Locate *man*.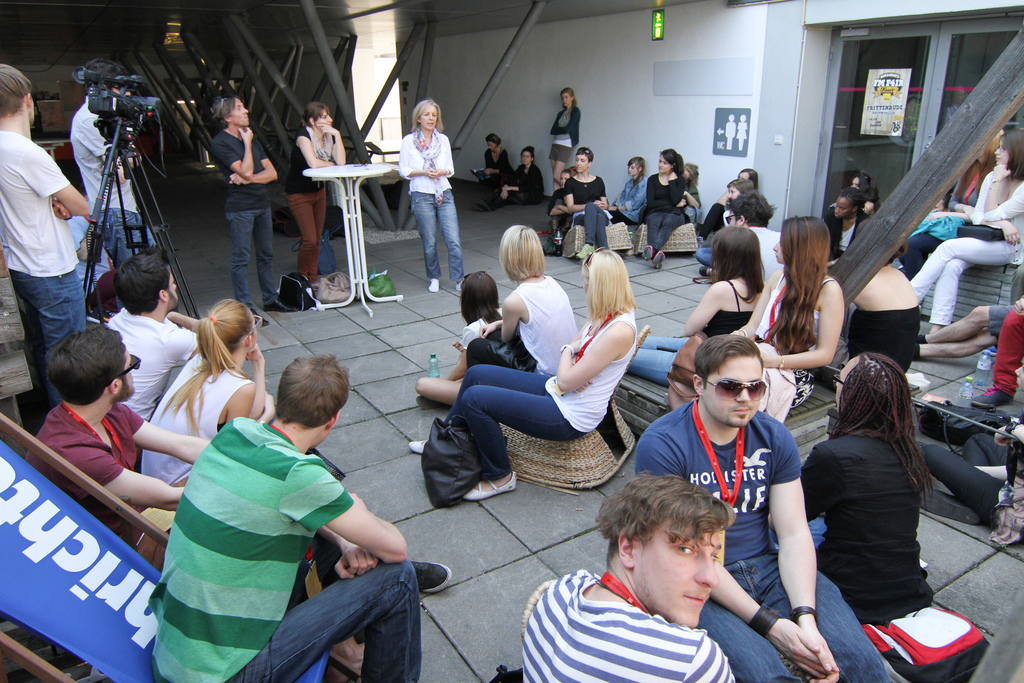
Bounding box: x1=217, y1=97, x2=300, y2=327.
